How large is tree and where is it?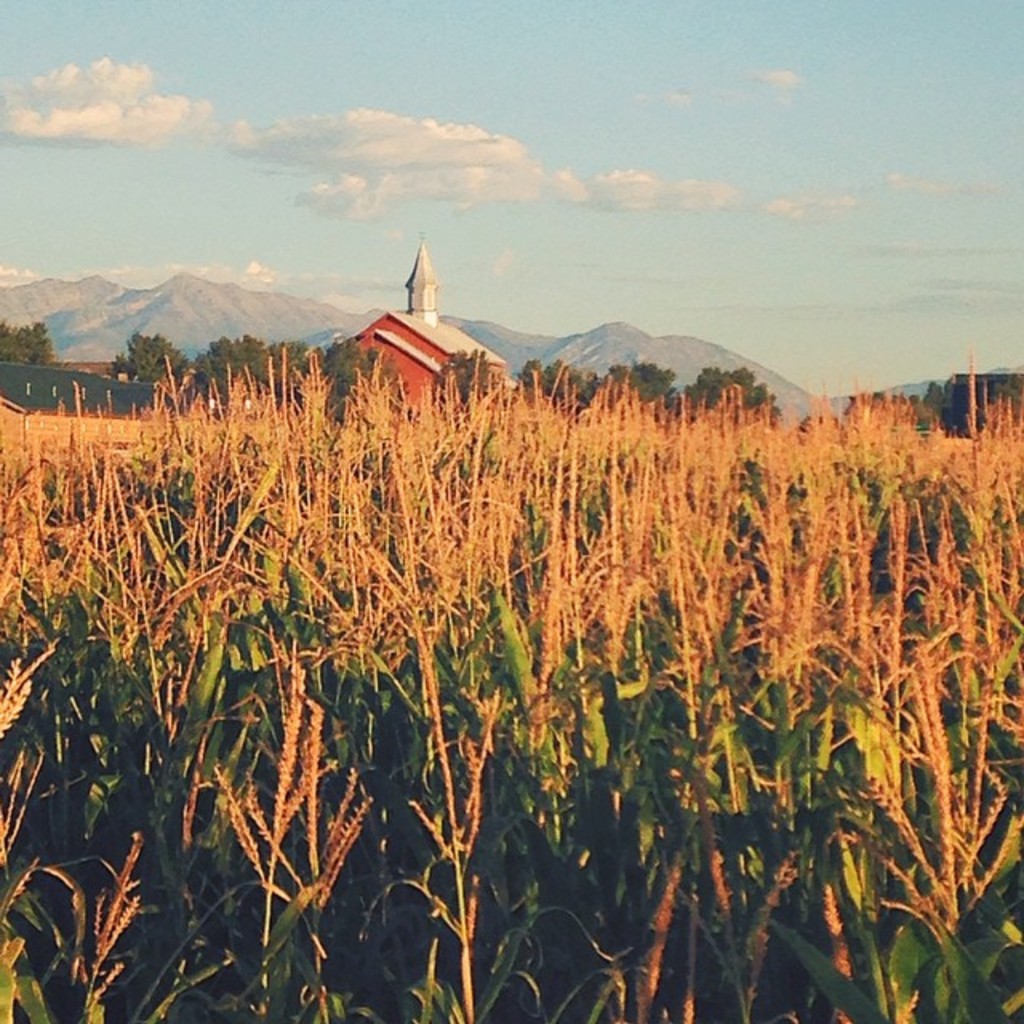
Bounding box: 840,378,950,437.
